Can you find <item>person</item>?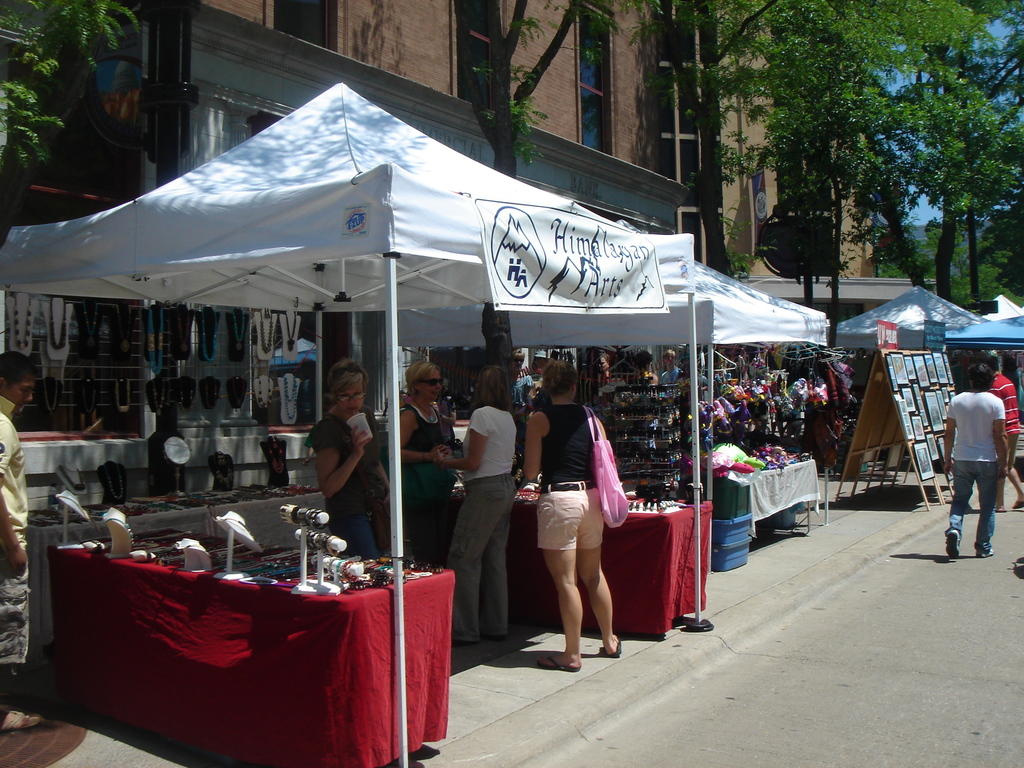
Yes, bounding box: <region>636, 351, 662, 392</region>.
